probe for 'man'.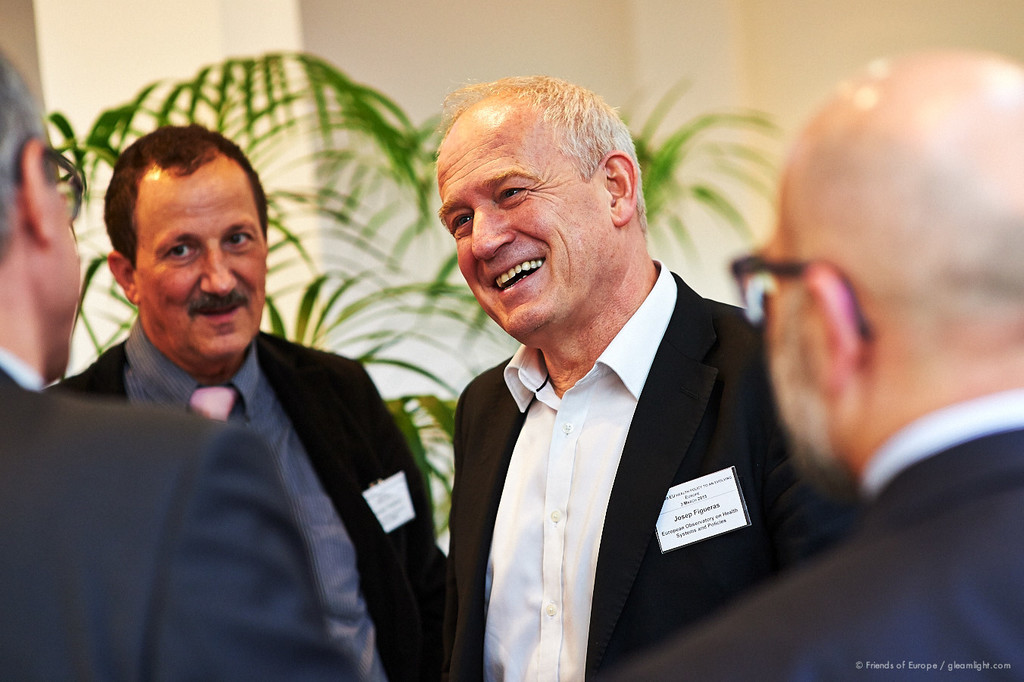
Probe result: (x1=0, y1=54, x2=324, y2=681).
